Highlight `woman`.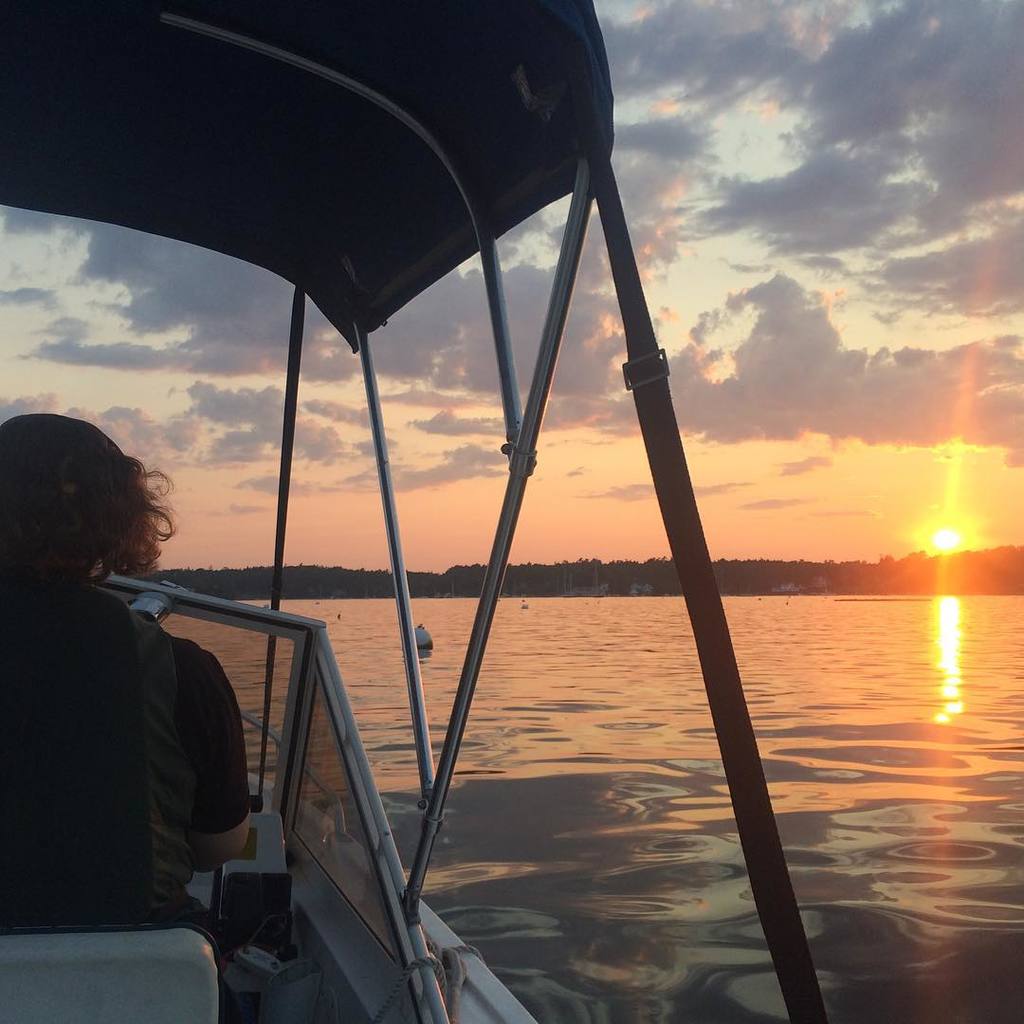
Highlighted region: 35:378:288:1015.
